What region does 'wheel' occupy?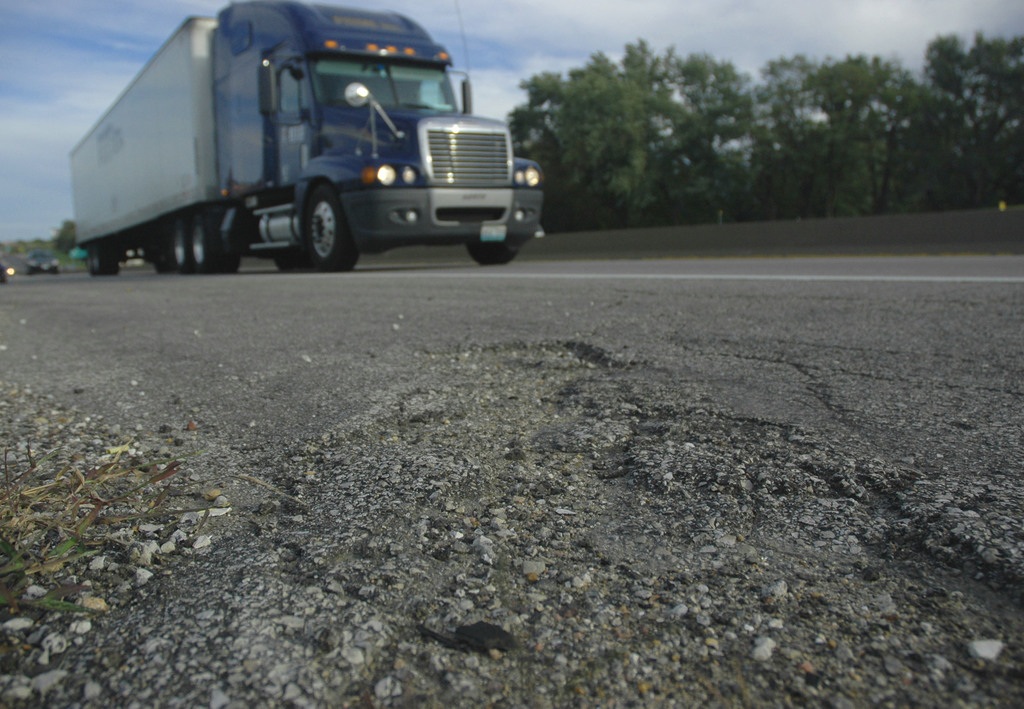
<region>173, 220, 190, 273</region>.
